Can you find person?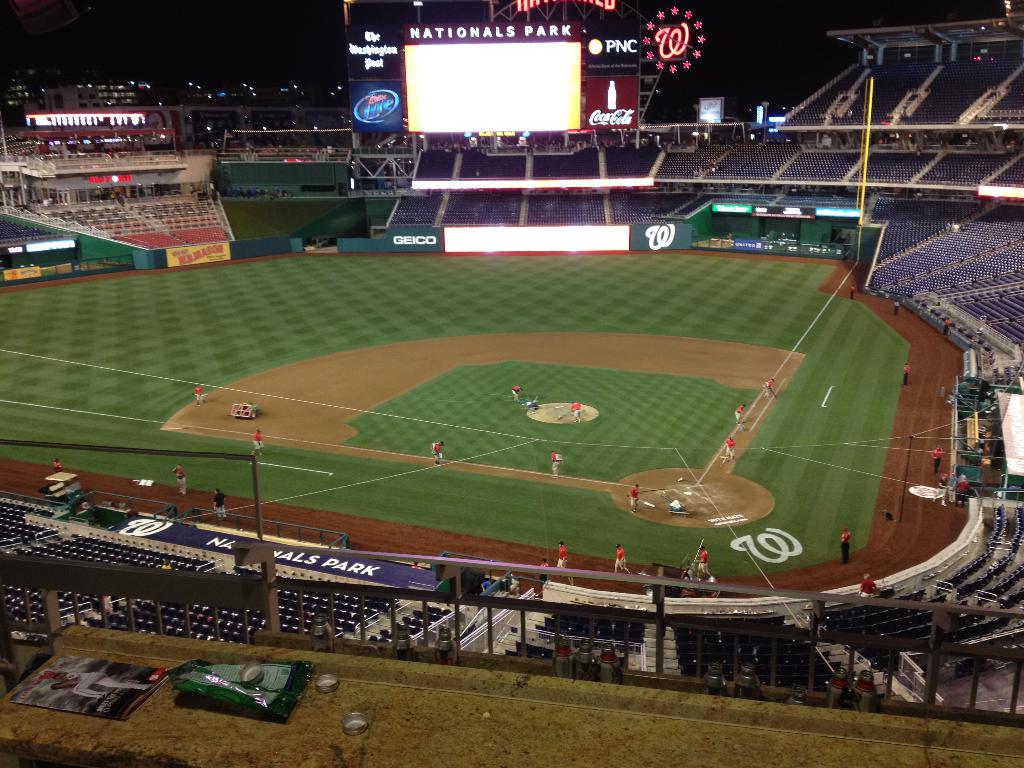
Yes, bounding box: bbox(694, 543, 714, 586).
